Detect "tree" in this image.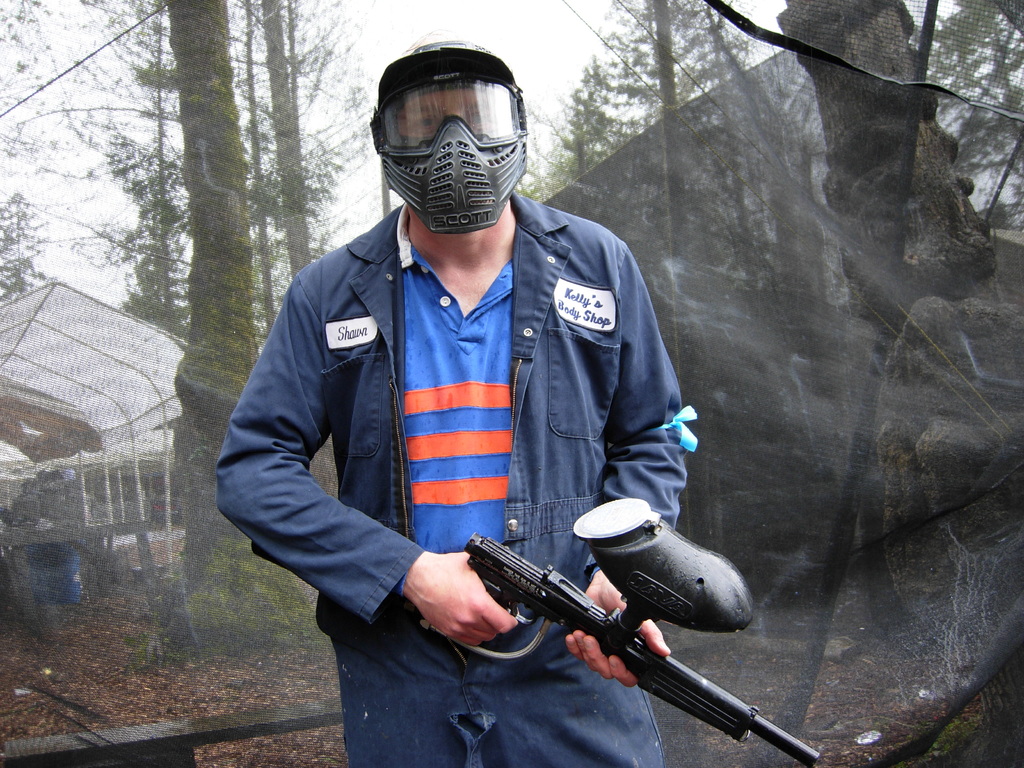
Detection: <region>0, 148, 205, 347</region>.
